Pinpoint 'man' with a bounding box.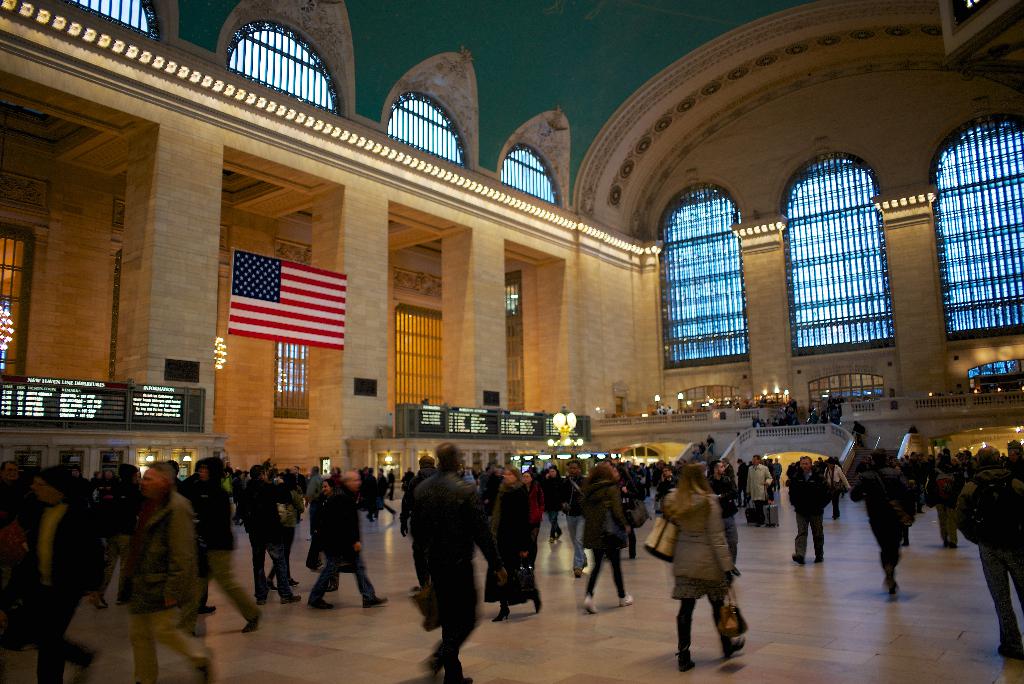
850,445,918,594.
